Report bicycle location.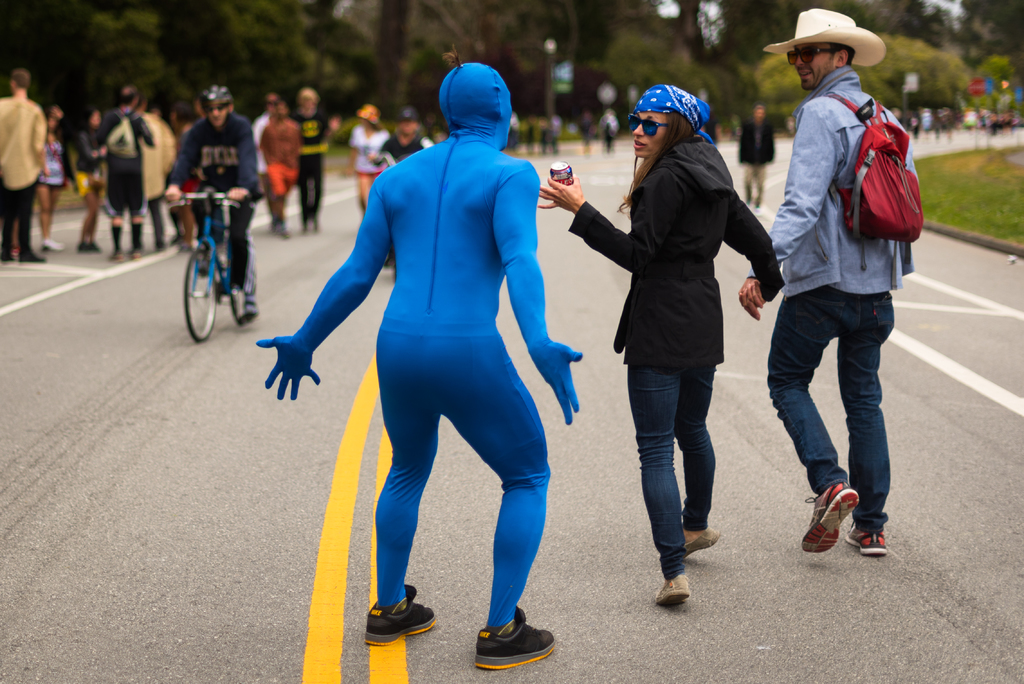
Report: {"x1": 172, "y1": 187, "x2": 253, "y2": 345}.
